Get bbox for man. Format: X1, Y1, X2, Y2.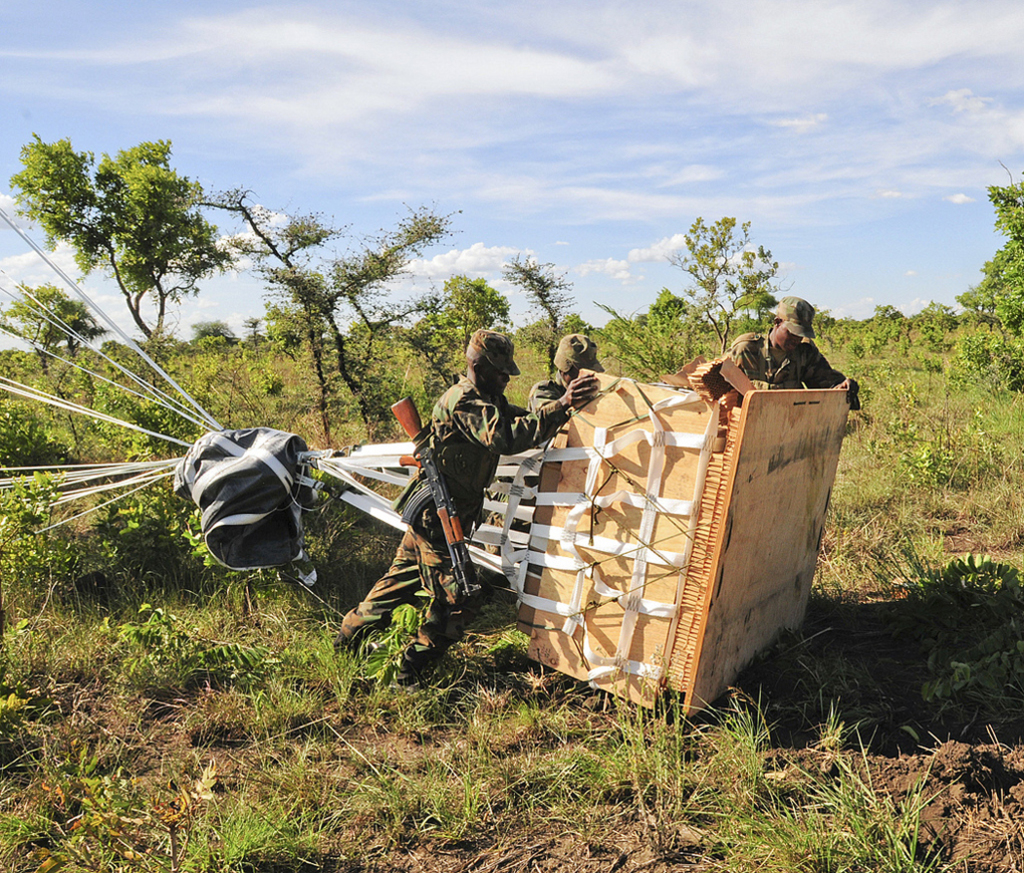
743, 298, 837, 392.
